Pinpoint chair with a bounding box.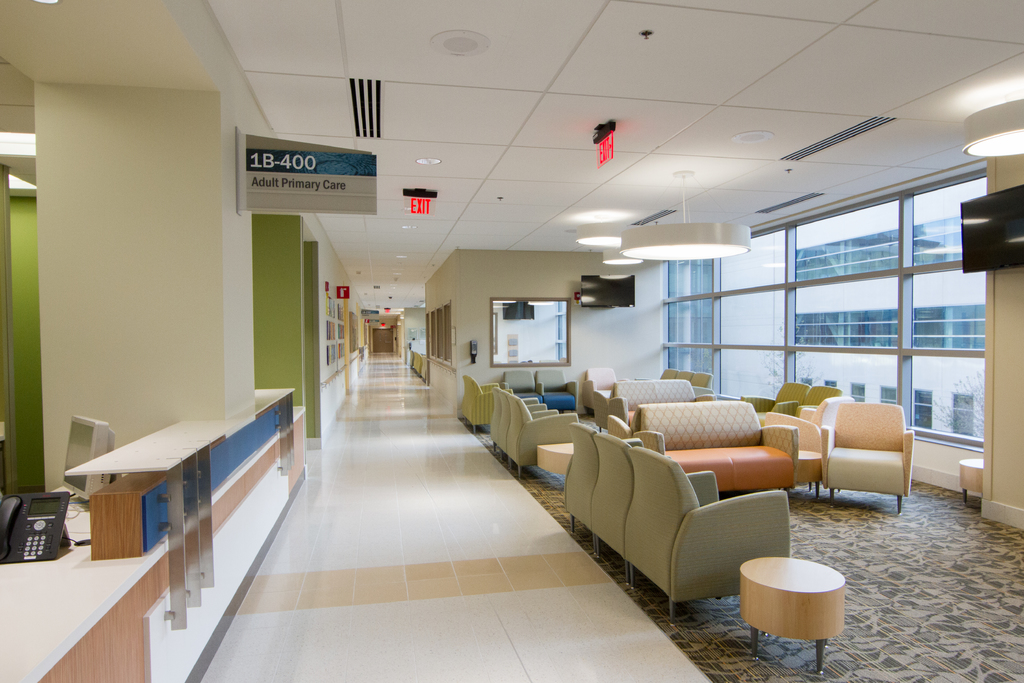
591:430:646:586.
